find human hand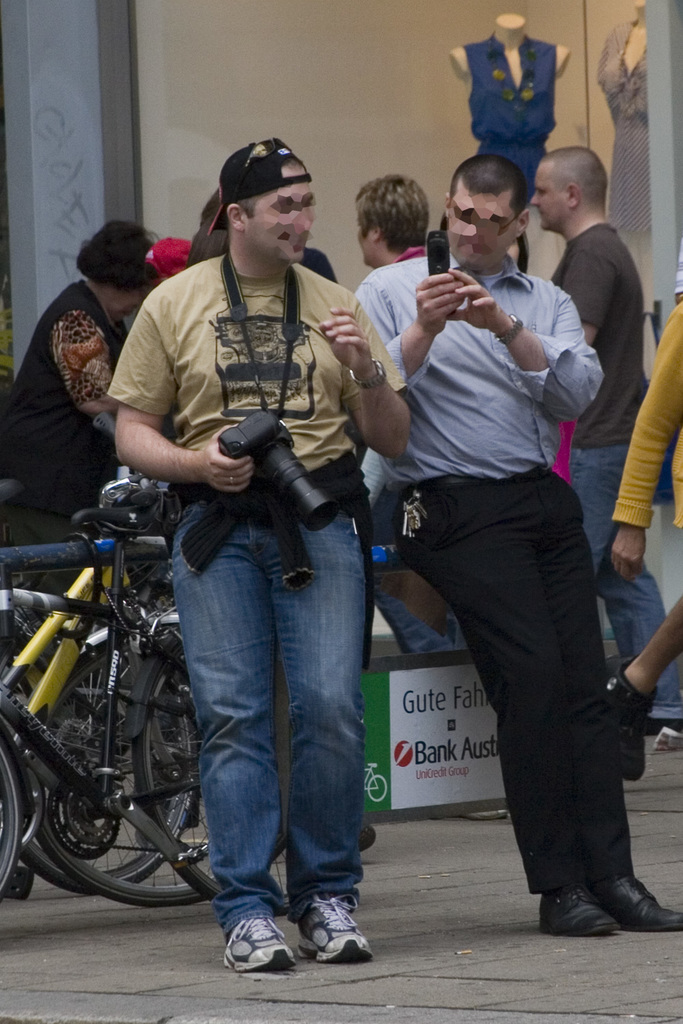
bbox(410, 270, 466, 340)
